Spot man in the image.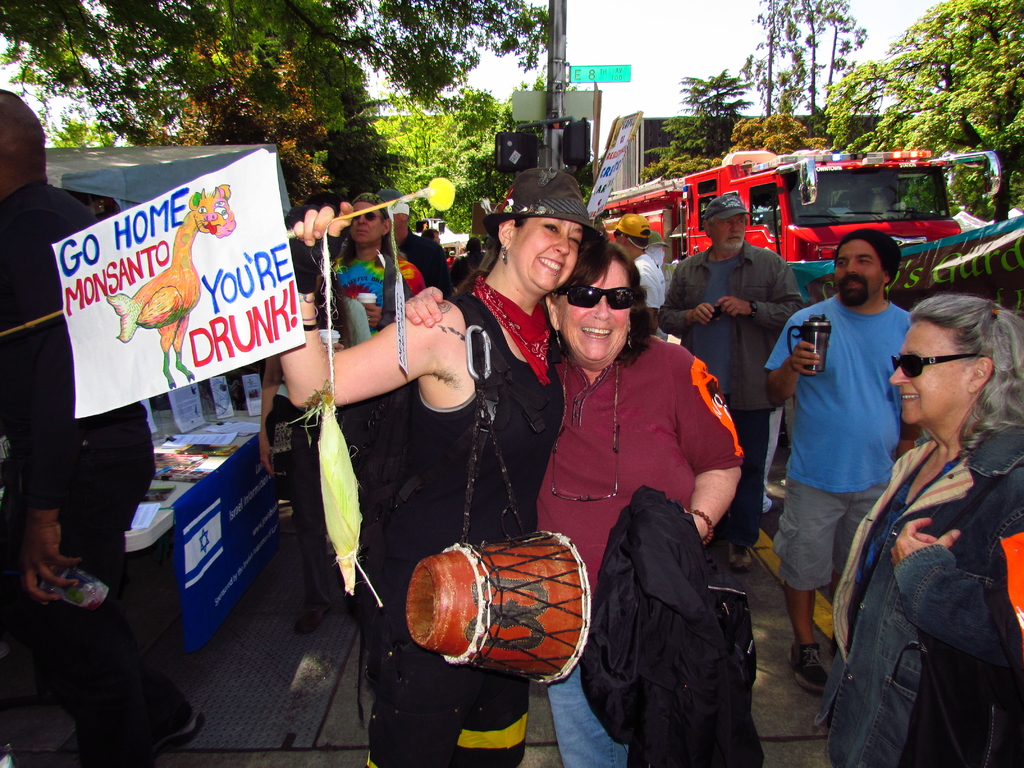
man found at (left=775, top=202, right=922, bottom=703).
